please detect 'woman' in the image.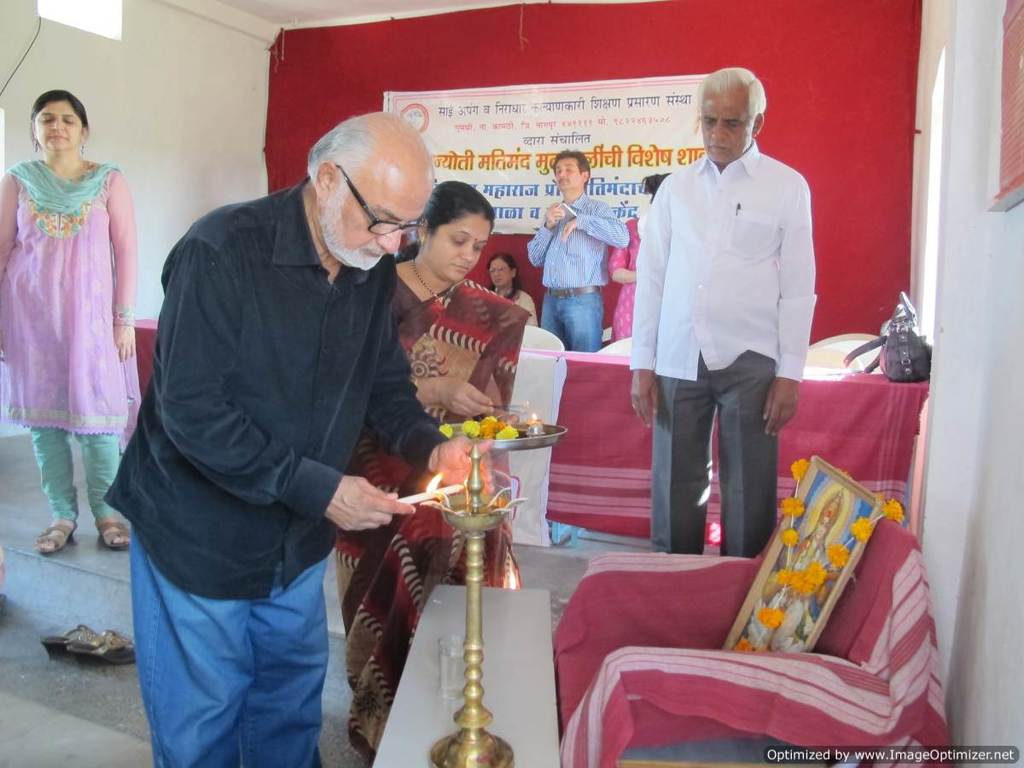
{"left": 331, "top": 175, "right": 532, "bottom": 765}.
